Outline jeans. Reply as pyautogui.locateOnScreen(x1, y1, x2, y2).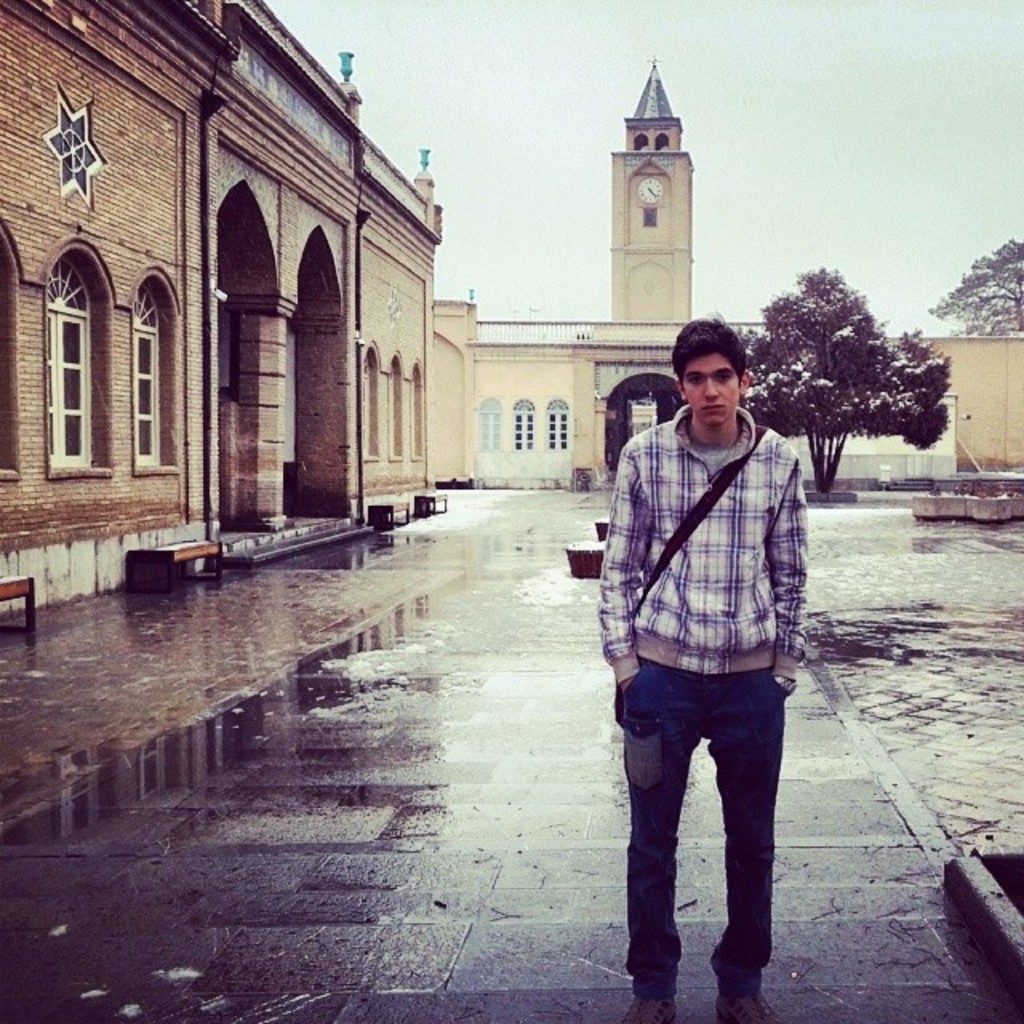
pyautogui.locateOnScreen(614, 650, 792, 997).
